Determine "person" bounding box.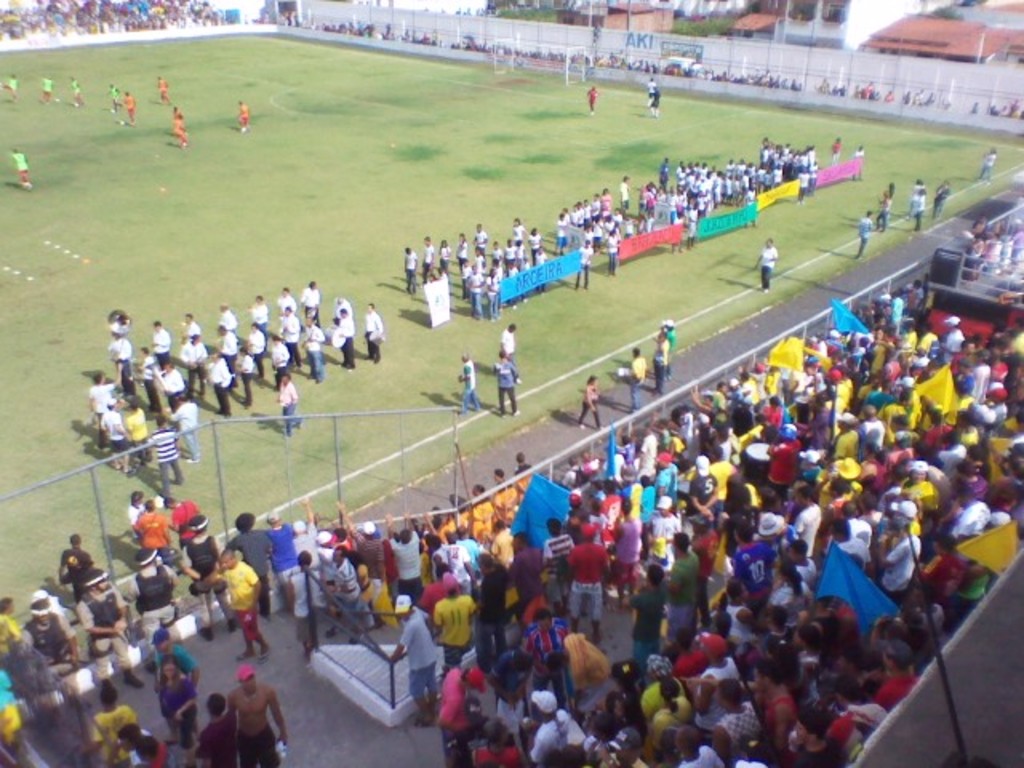
Determined: <bbox>574, 232, 589, 285</bbox>.
